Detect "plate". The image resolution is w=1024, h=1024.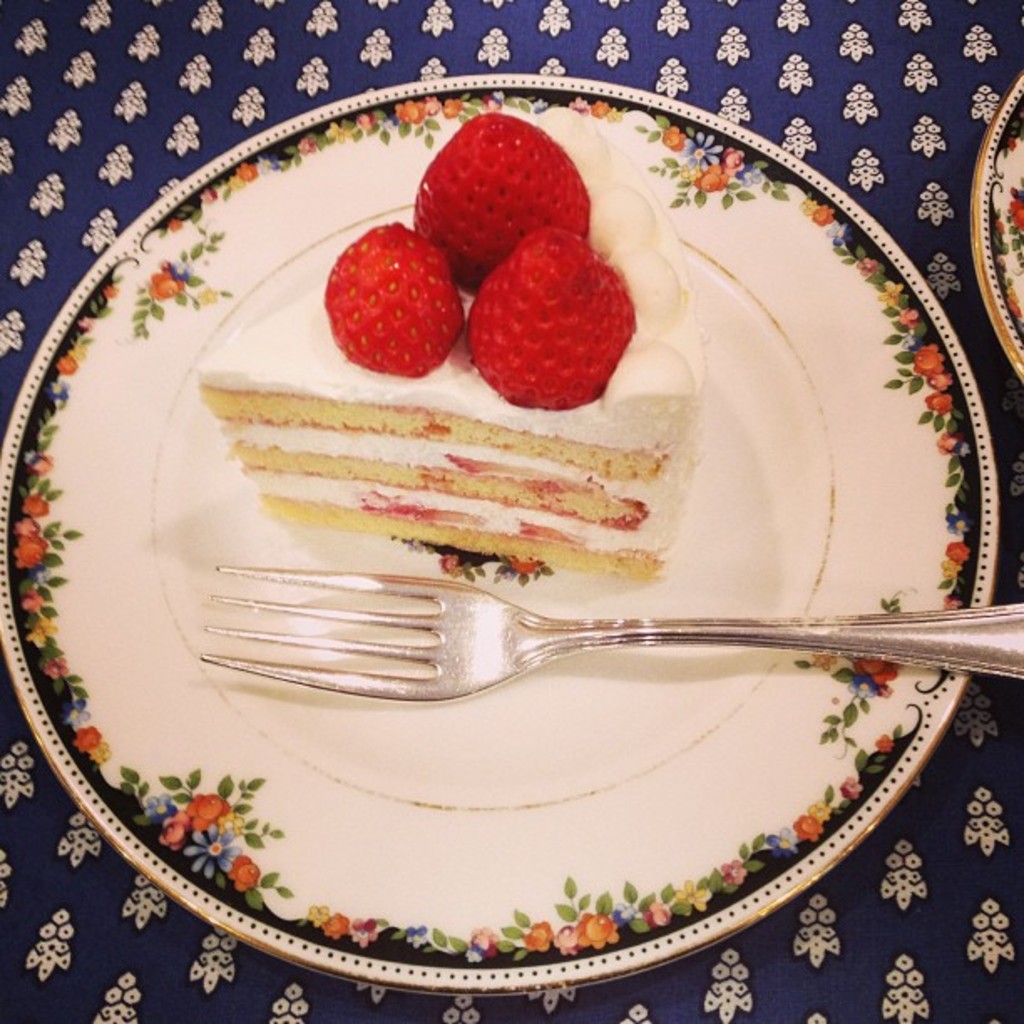
<bbox>47, 33, 1019, 1012</bbox>.
